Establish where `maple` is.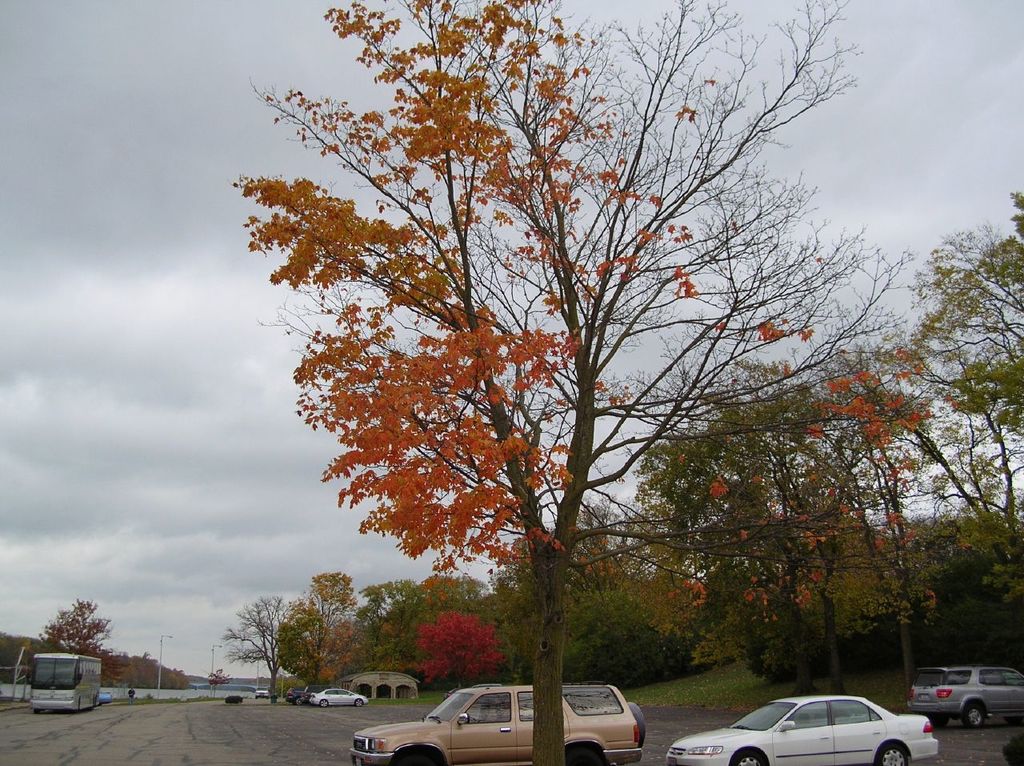
Established at bbox=(229, 0, 922, 765).
